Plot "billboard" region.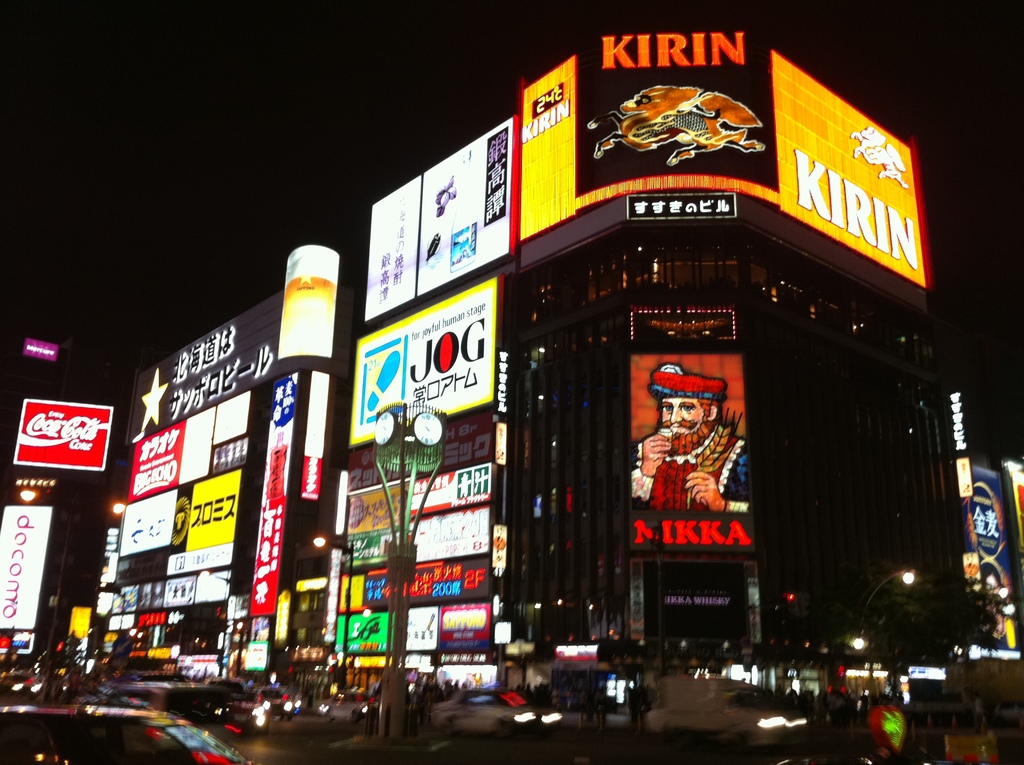
Plotted at 134:289:283:446.
